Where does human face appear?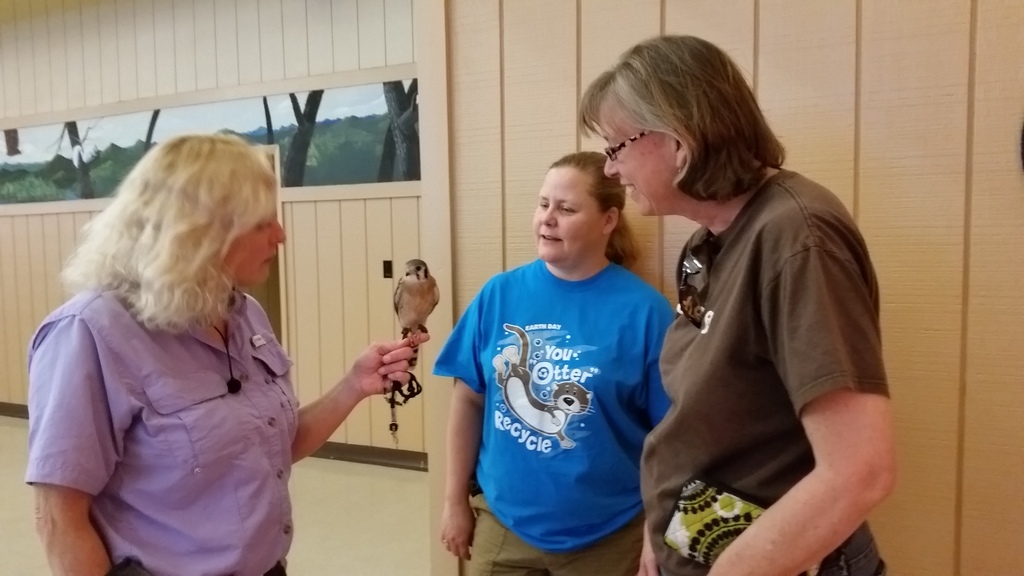
Appears at (x1=596, y1=99, x2=675, y2=217).
